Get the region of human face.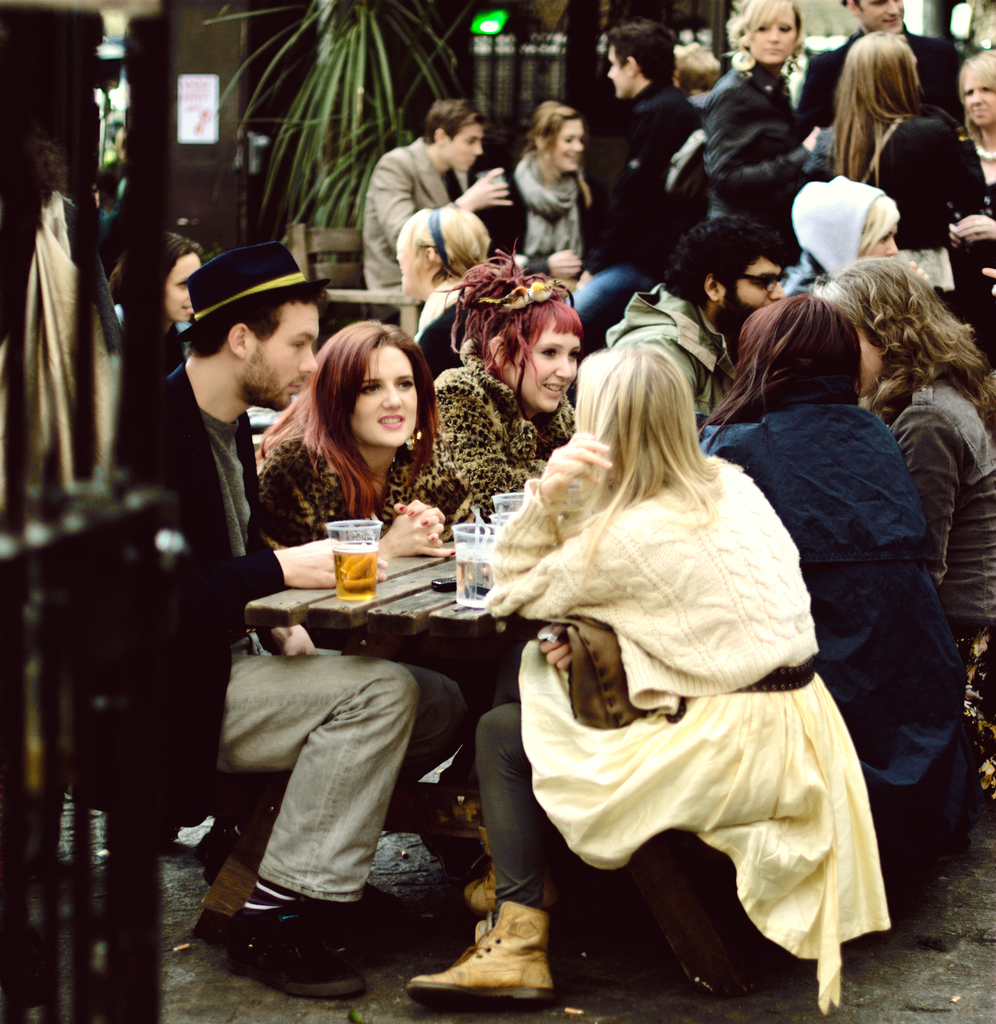
detection(445, 125, 485, 173).
